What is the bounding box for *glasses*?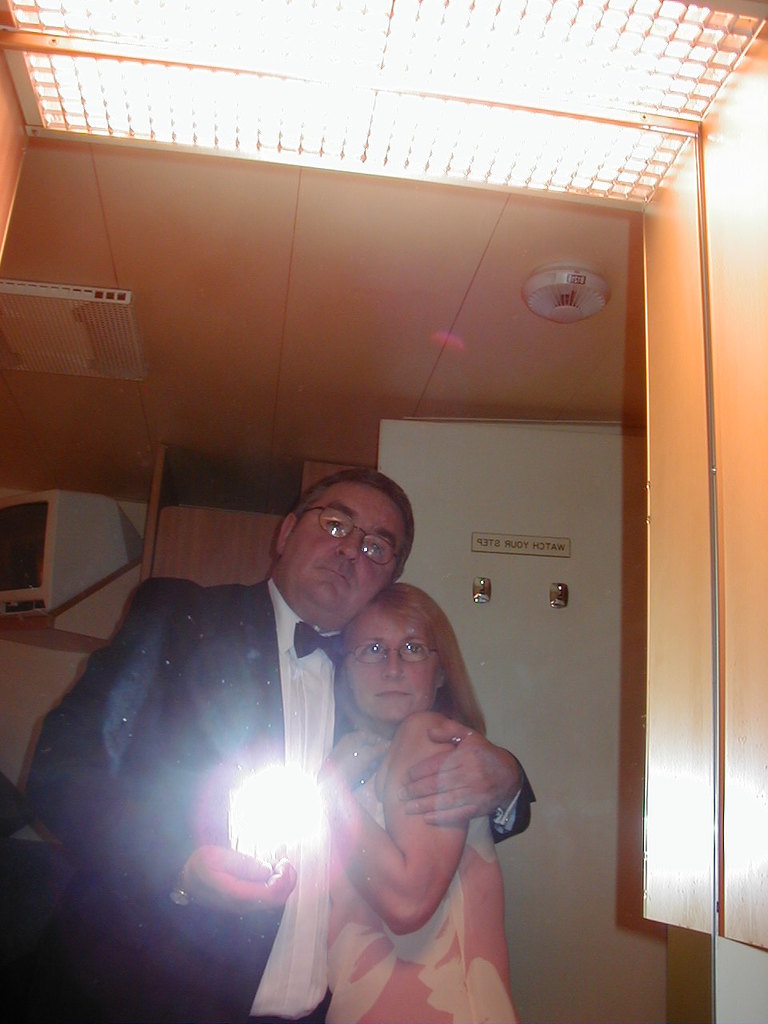
box=[291, 497, 404, 568].
